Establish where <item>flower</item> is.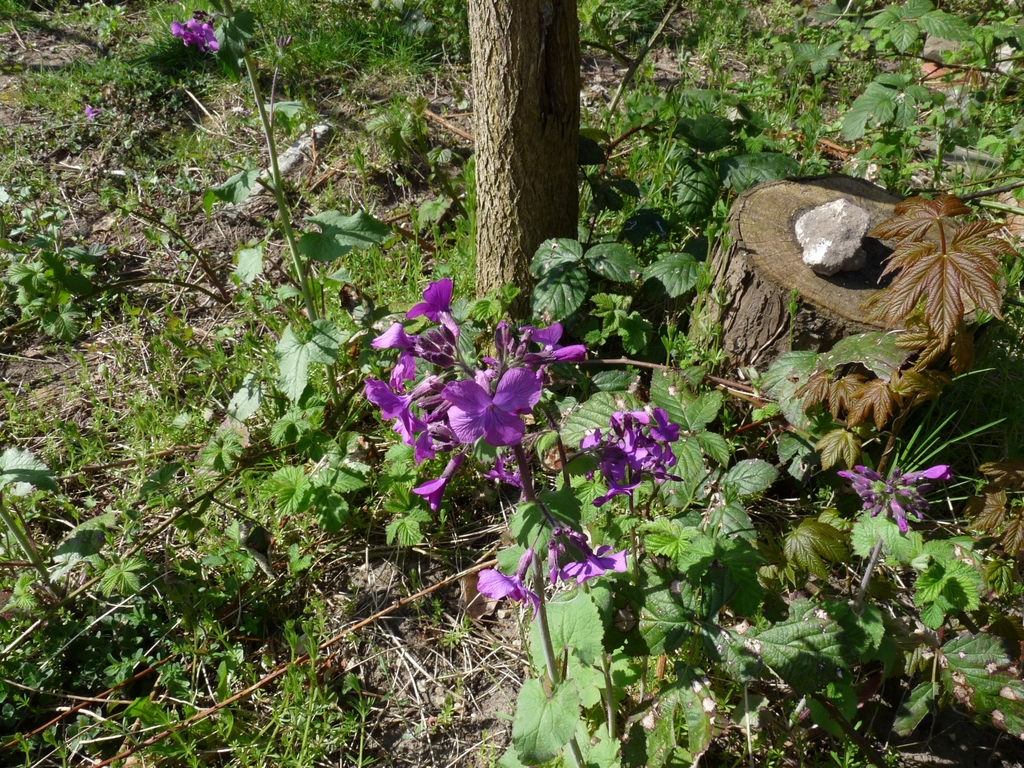
Established at region(443, 366, 543, 445).
